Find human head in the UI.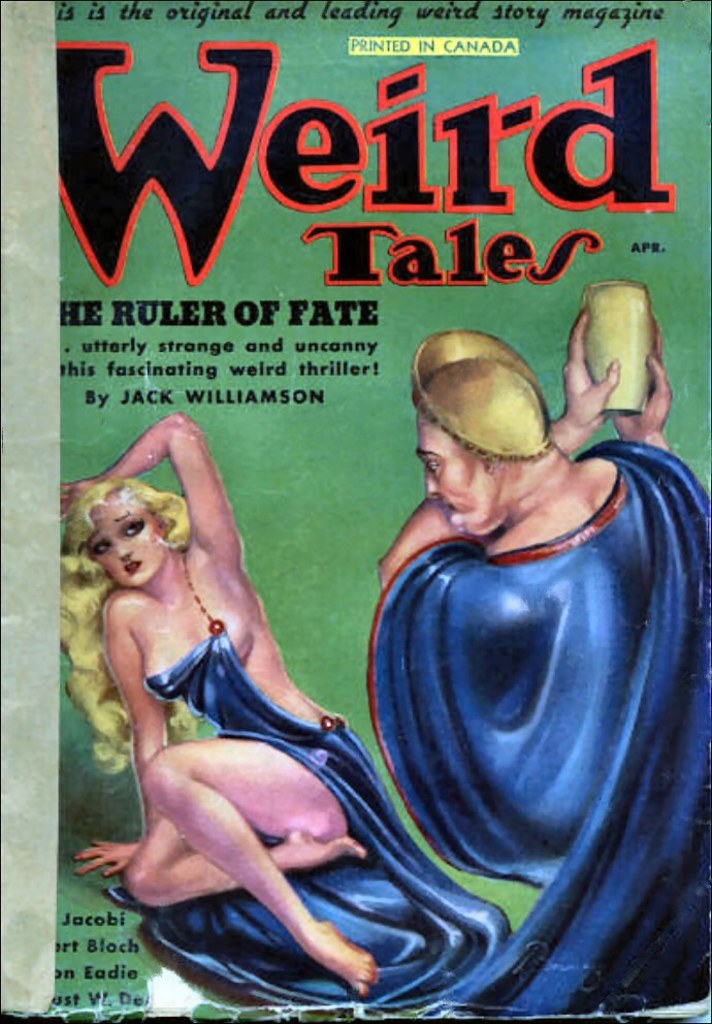
UI element at select_region(402, 321, 577, 494).
